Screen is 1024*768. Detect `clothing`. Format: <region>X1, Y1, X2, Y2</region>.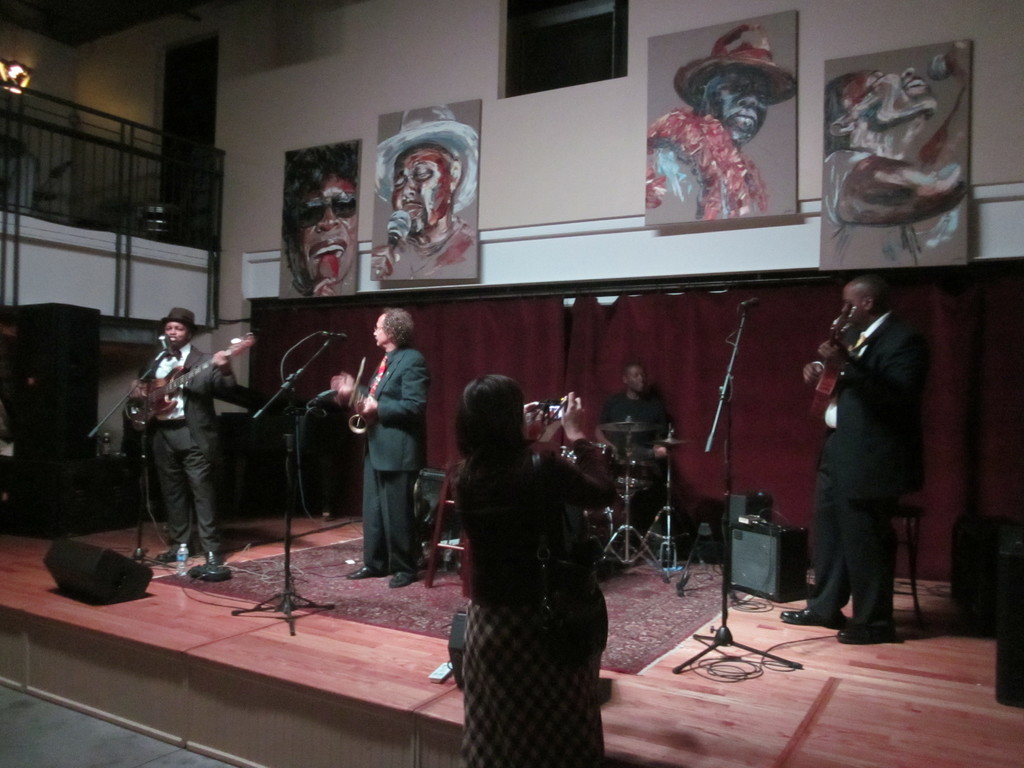
<region>577, 356, 667, 519</region>.
